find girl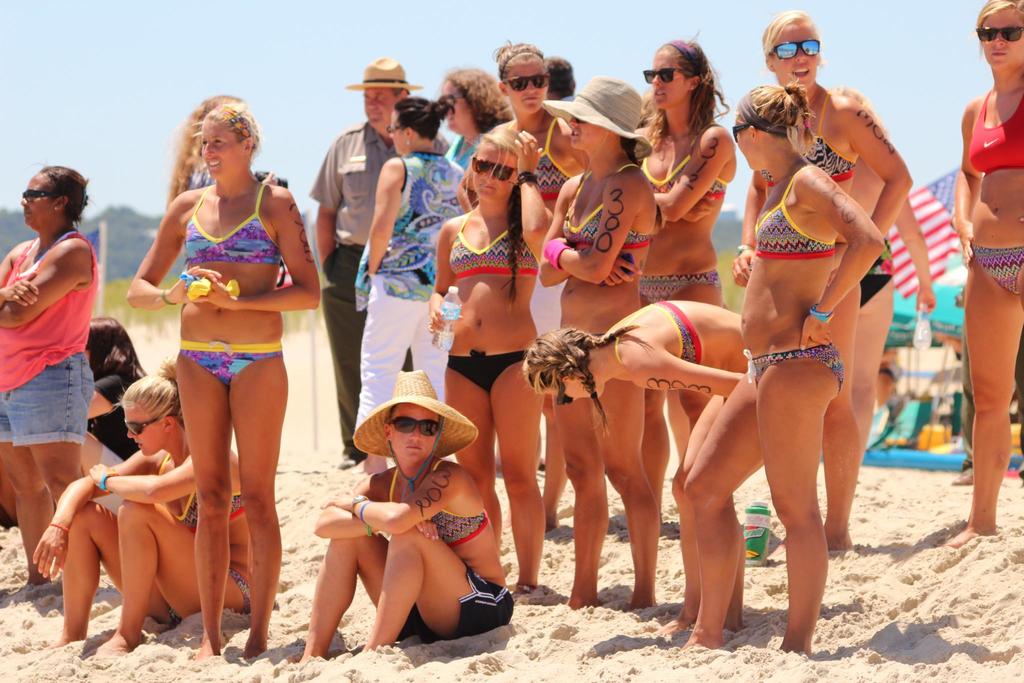
bbox=[523, 298, 748, 636]
